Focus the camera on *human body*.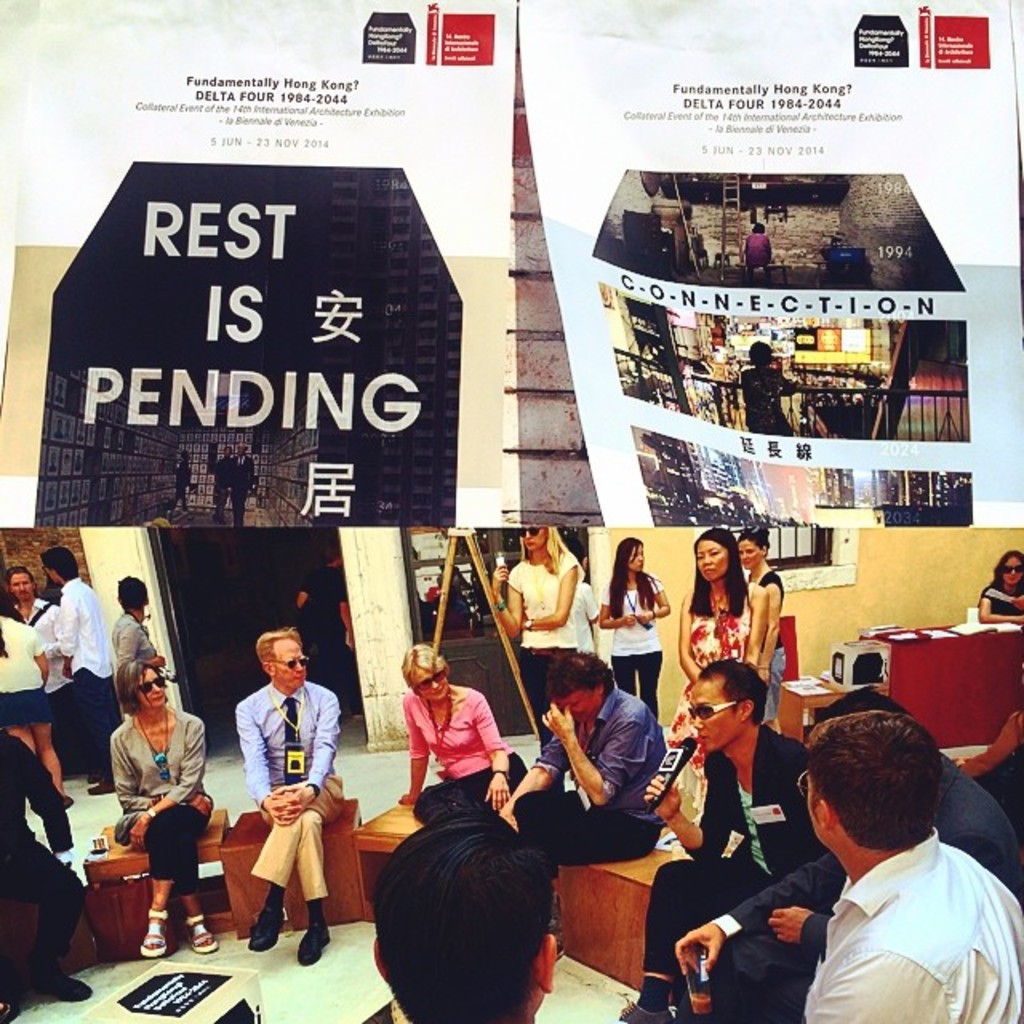
Focus region: crop(482, 536, 598, 683).
